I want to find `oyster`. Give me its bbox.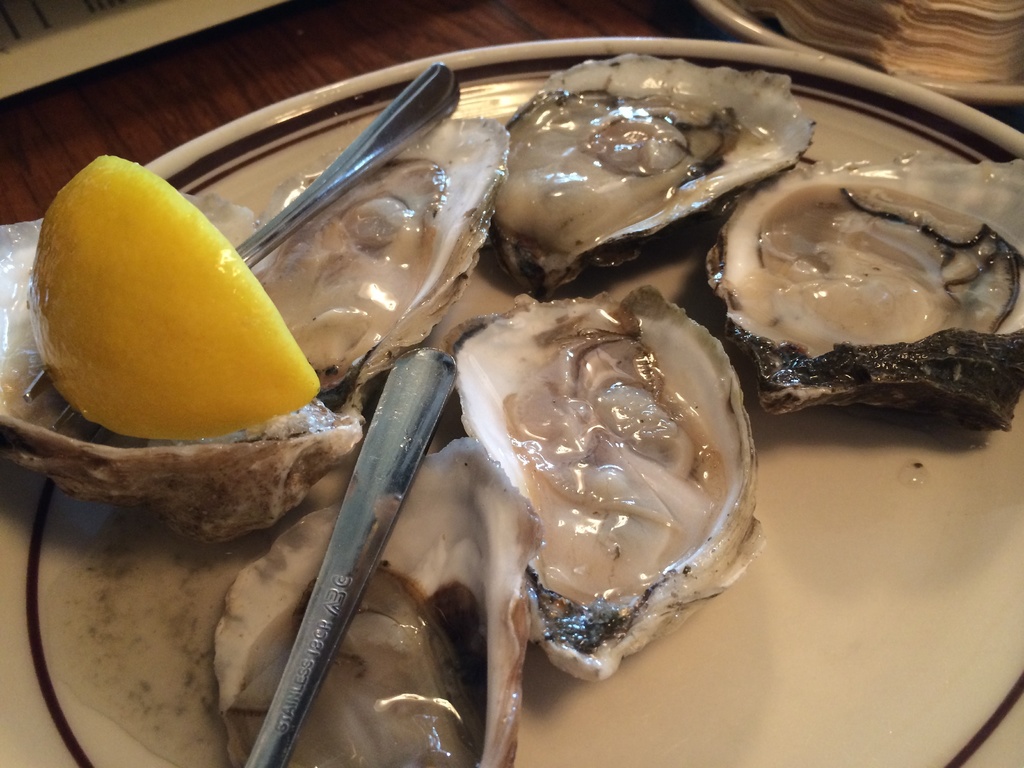
bbox=(209, 435, 543, 767).
